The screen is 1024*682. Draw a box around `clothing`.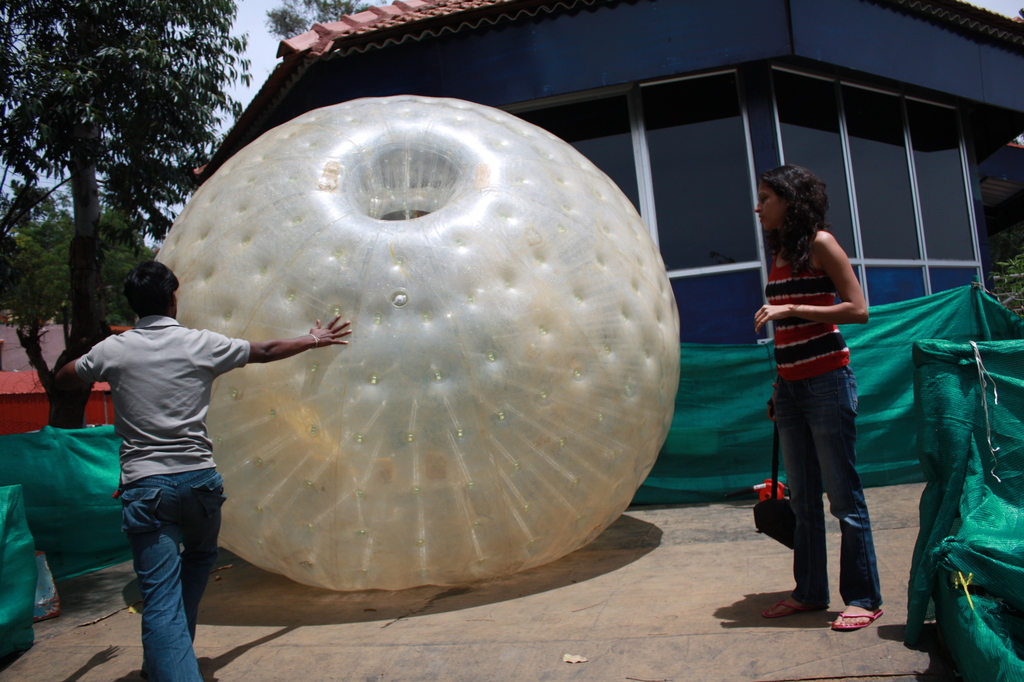
74:314:250:681.
